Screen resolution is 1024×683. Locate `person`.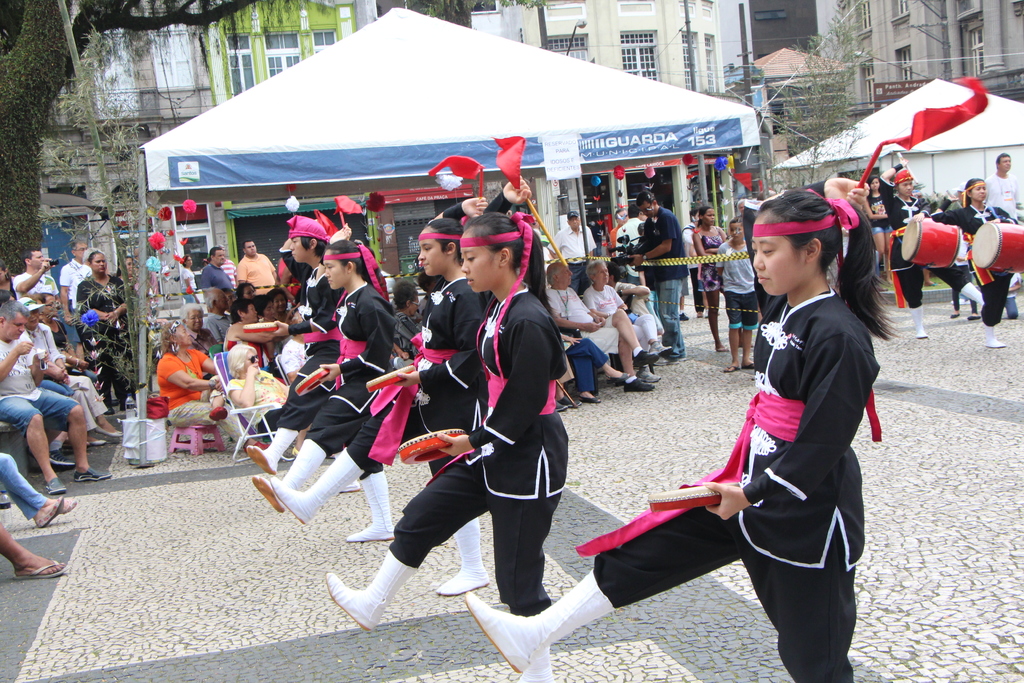
bbox=[200, 286, 229, 343].
